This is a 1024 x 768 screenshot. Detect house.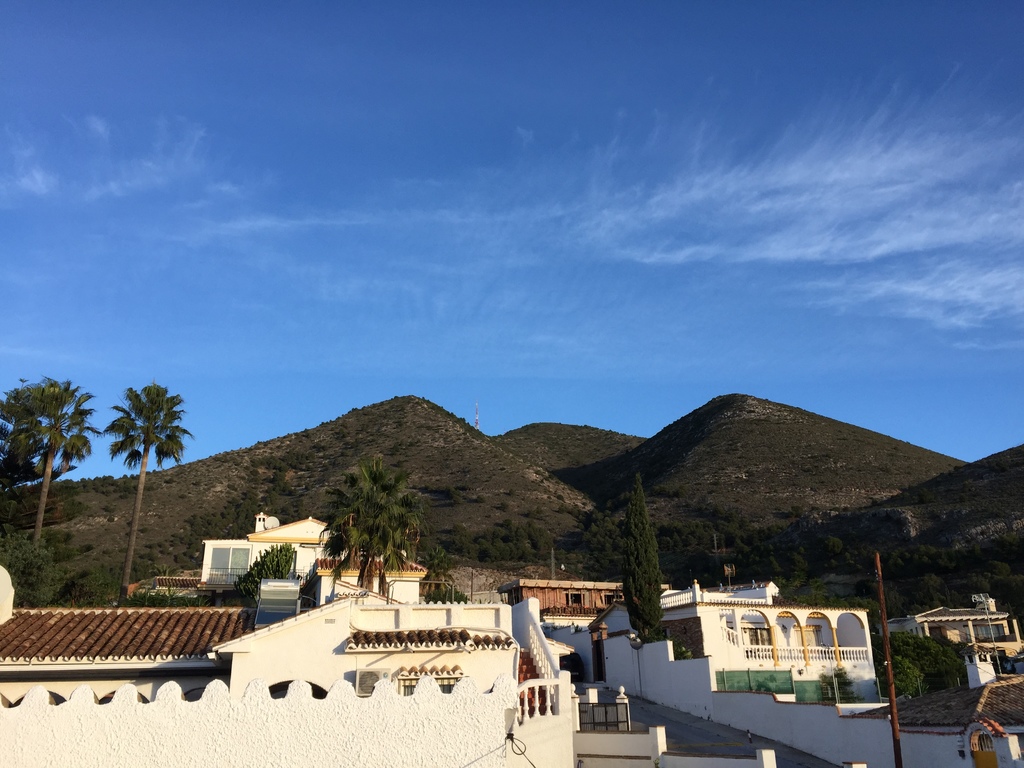
(left=209, top=587, right=521, bottom=696).
